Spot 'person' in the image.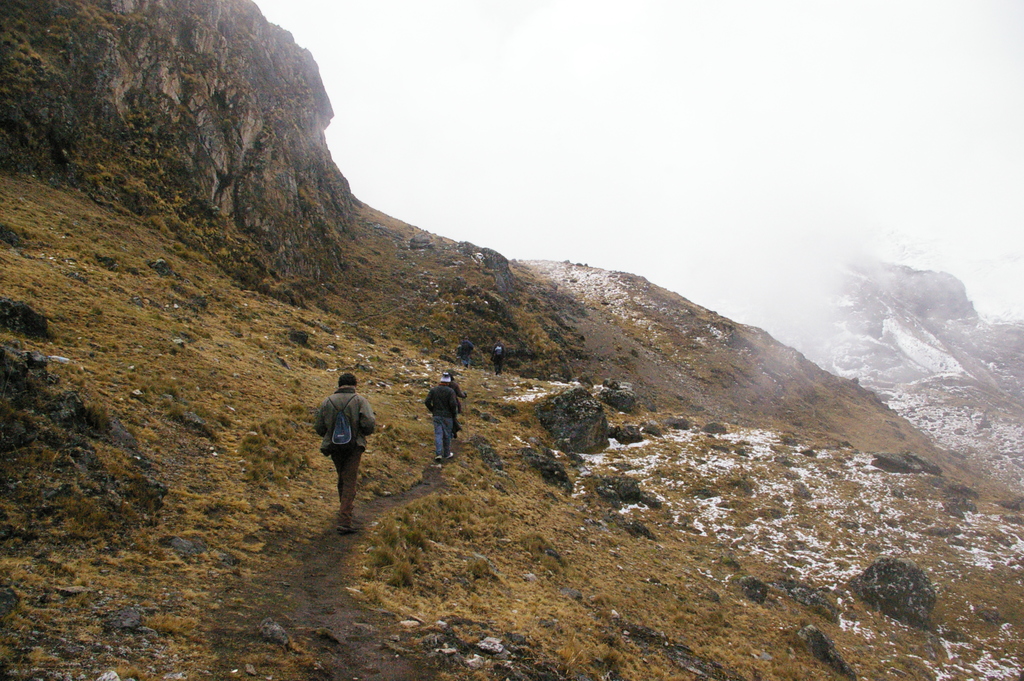
'person' found at Rect(422, 370, 456, 464).
